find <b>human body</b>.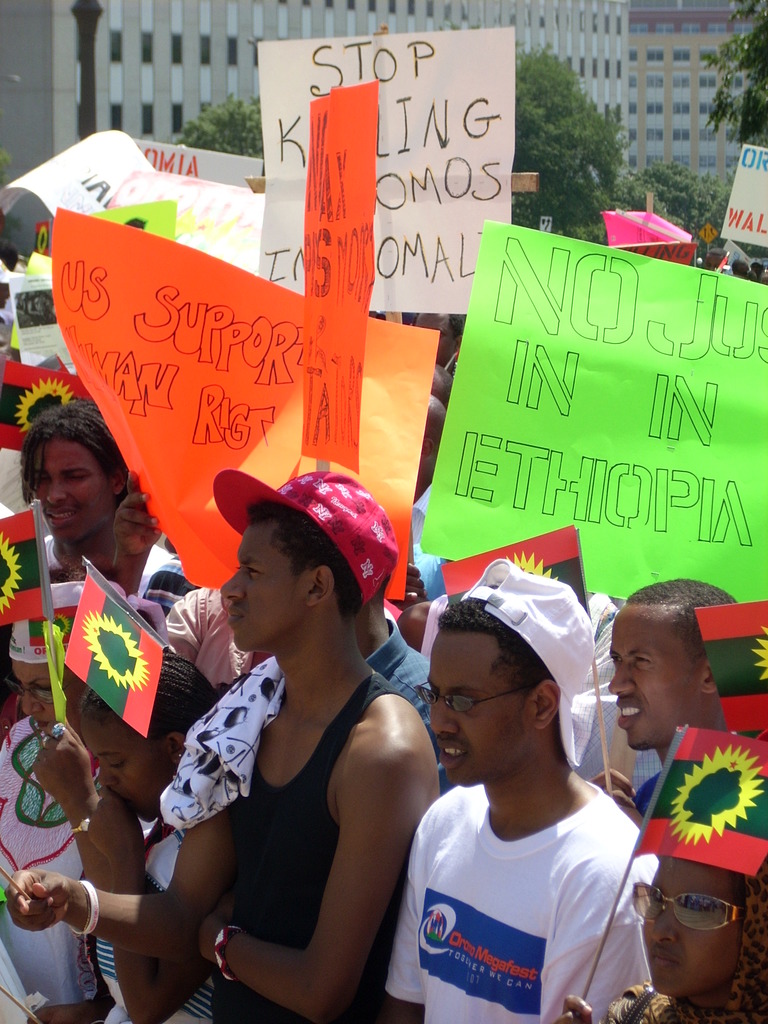
pyautogui.locateOnScreen(445, 347, 460, 378).
